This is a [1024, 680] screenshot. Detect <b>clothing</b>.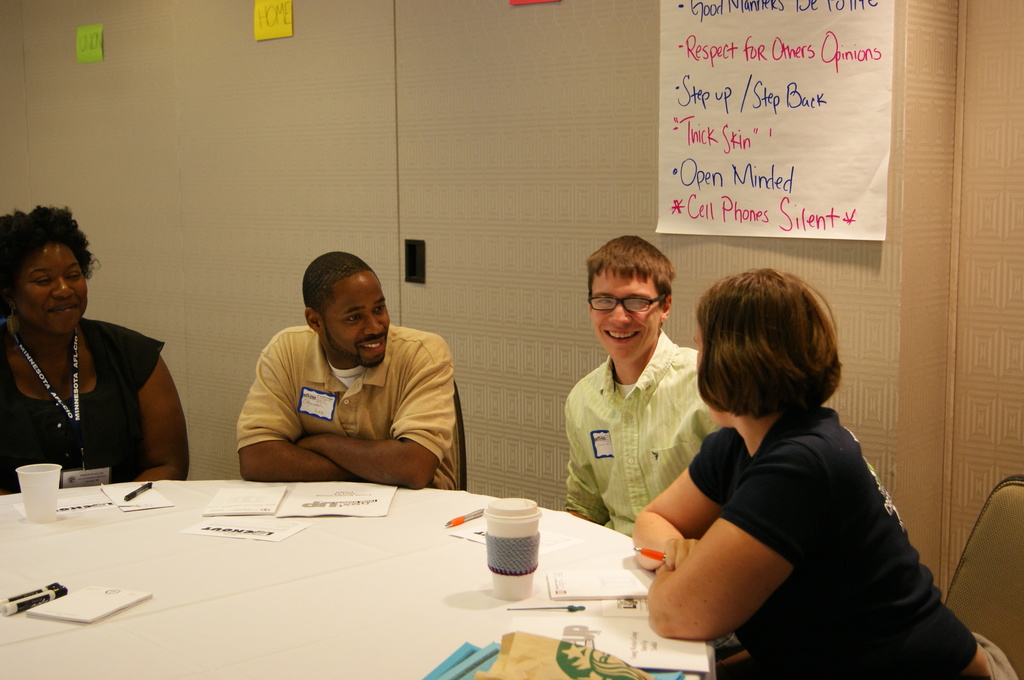
[564, 353, 699, 544].
